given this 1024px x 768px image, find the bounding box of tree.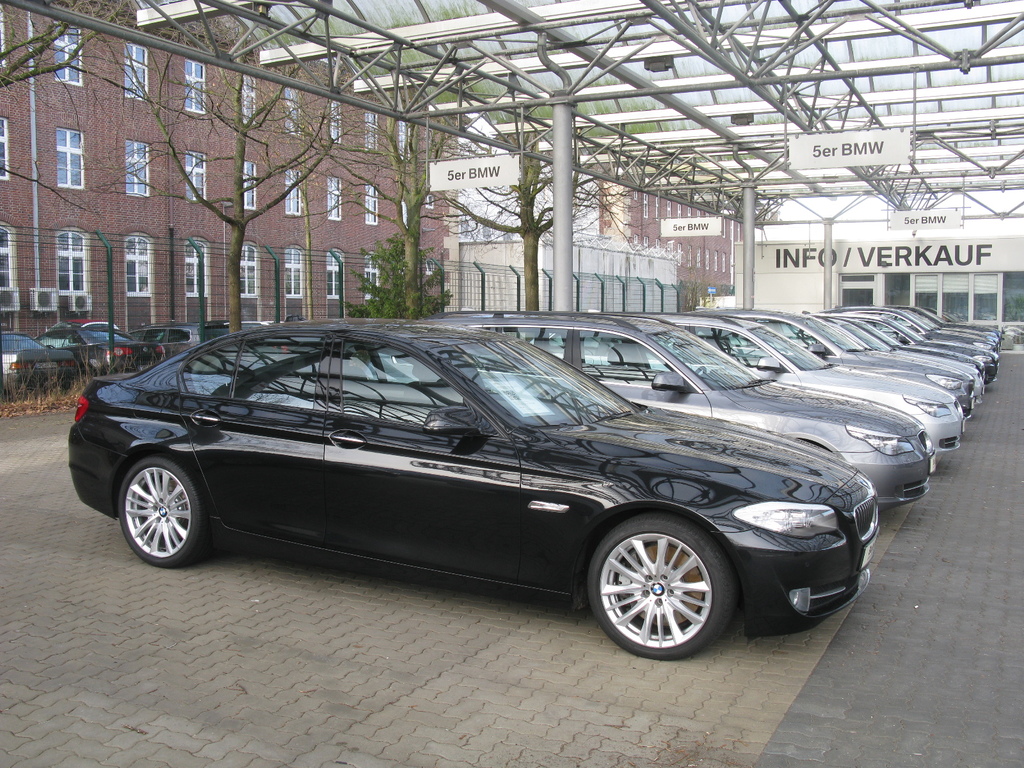
300, 90, 429, 314.
